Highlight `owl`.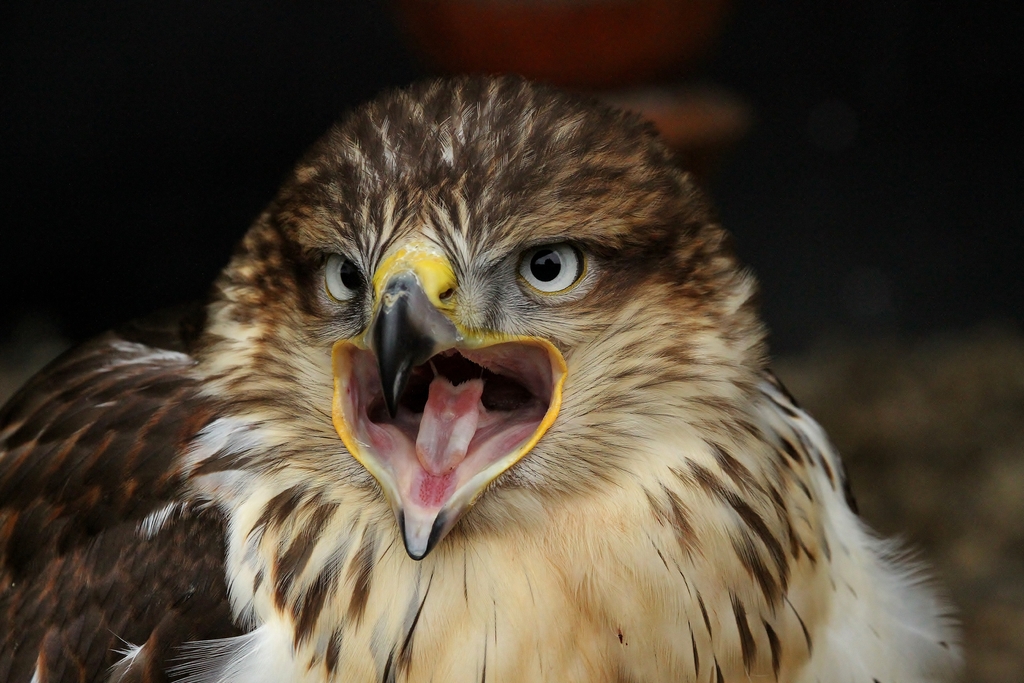
Highlighted region: crop(0, 56, 972, 682).
